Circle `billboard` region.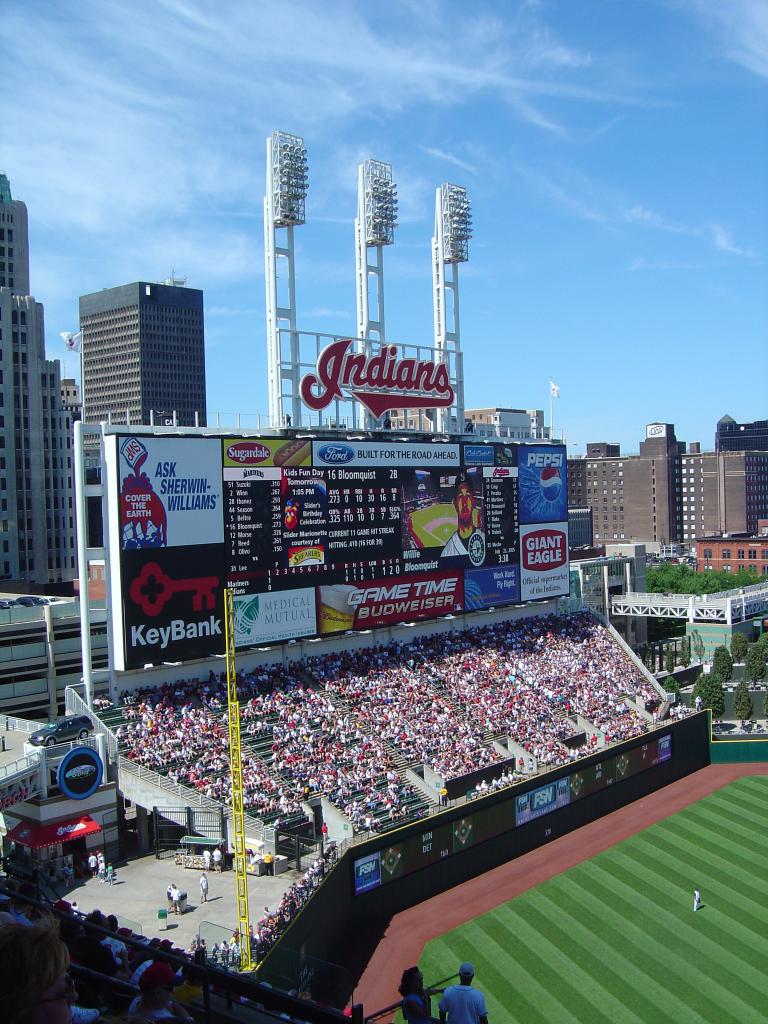
Region: 79, 409, 558, 667.
